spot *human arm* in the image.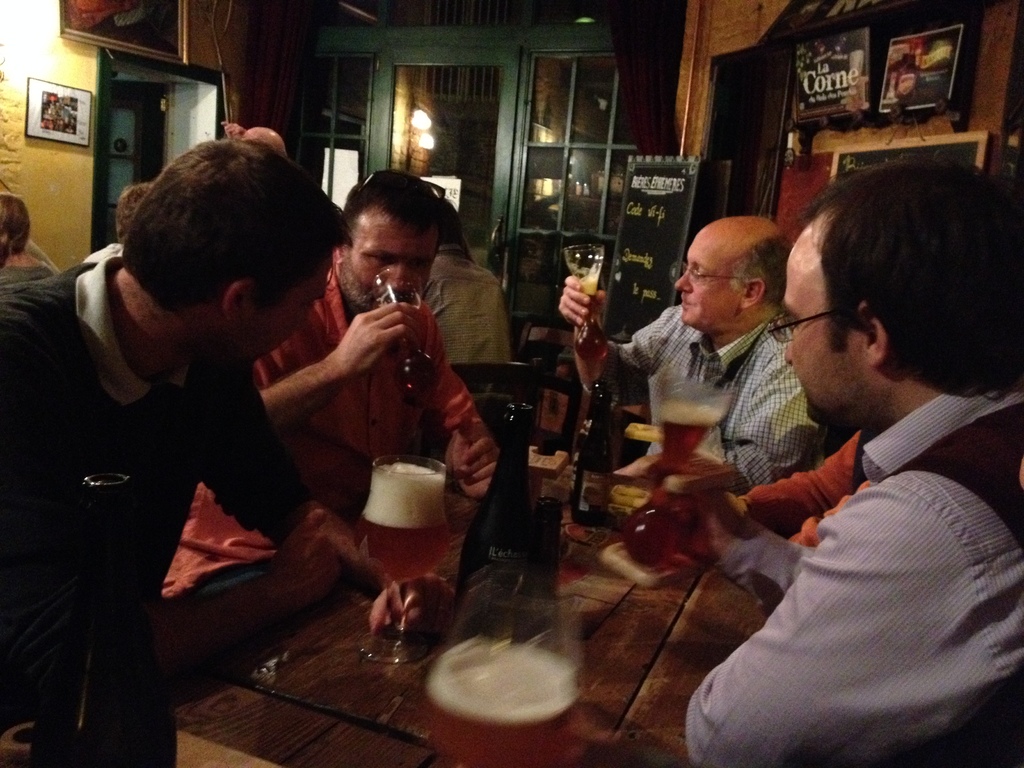
*human arm* found at BBox(198, 367, 474, 628).
